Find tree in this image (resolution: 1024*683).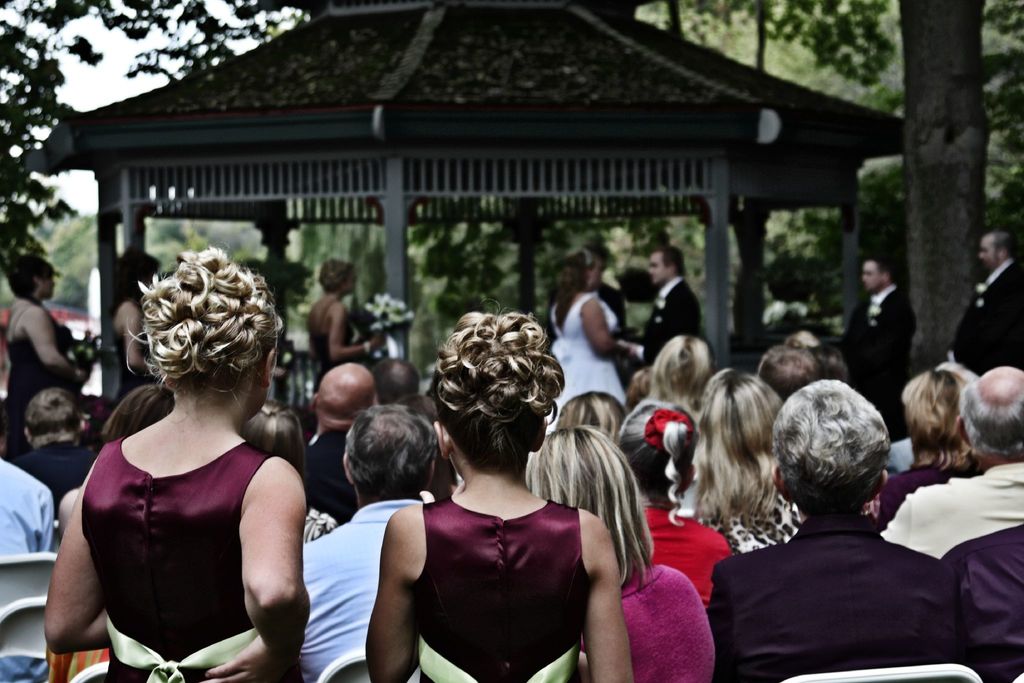
646/0/865/374.
